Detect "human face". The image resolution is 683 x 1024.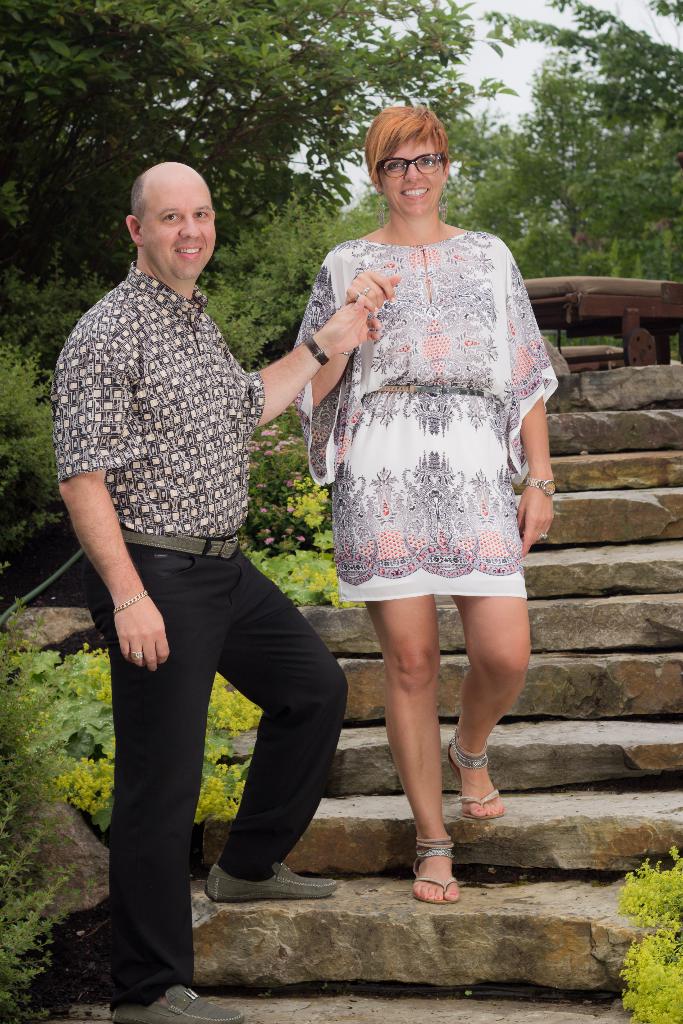
(x1=375, y1=134, x2=445, y2=209).
